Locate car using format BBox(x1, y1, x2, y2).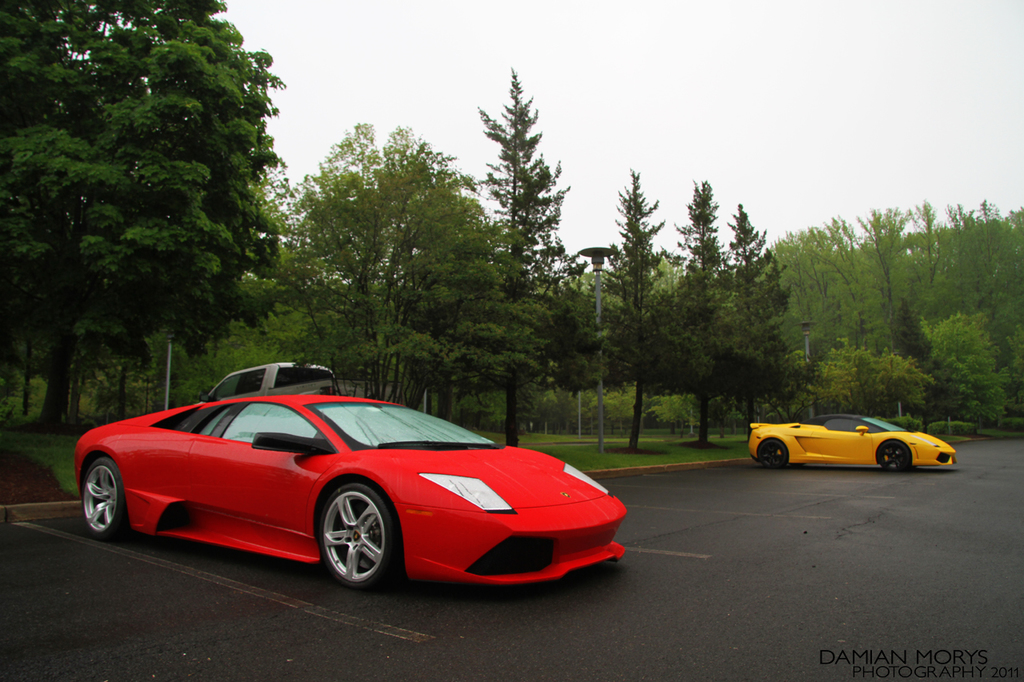
BBox(200, 365, 342, 402).
